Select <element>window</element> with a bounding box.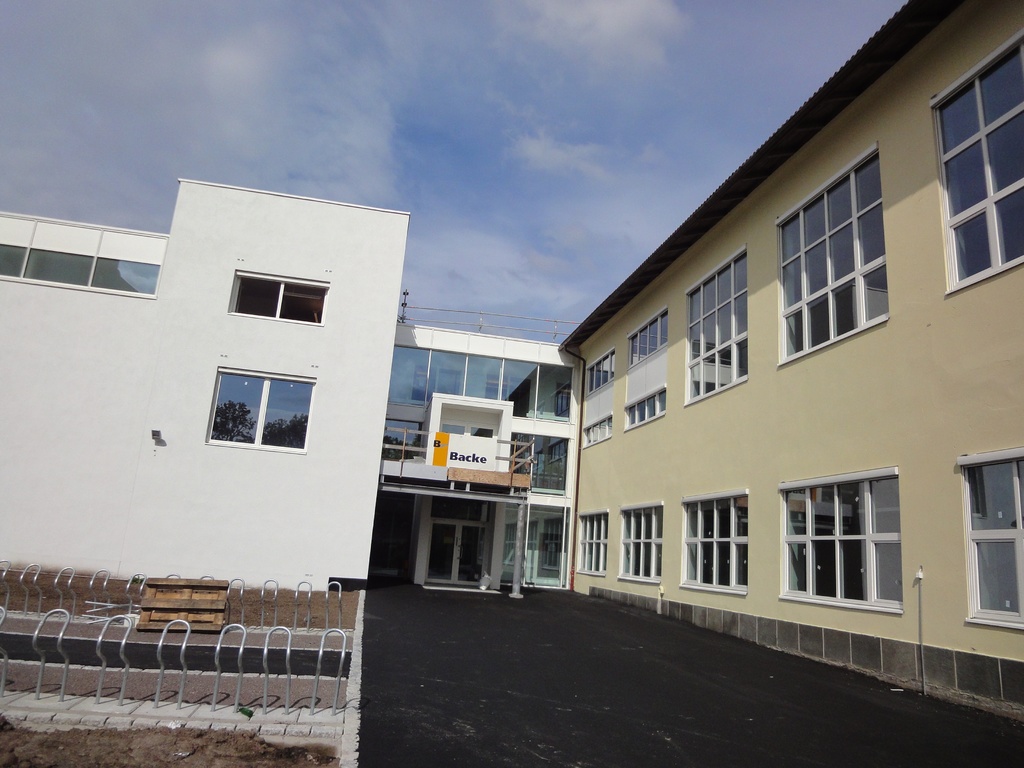
<bbox>91, 227, 165, 294</bbox>.
